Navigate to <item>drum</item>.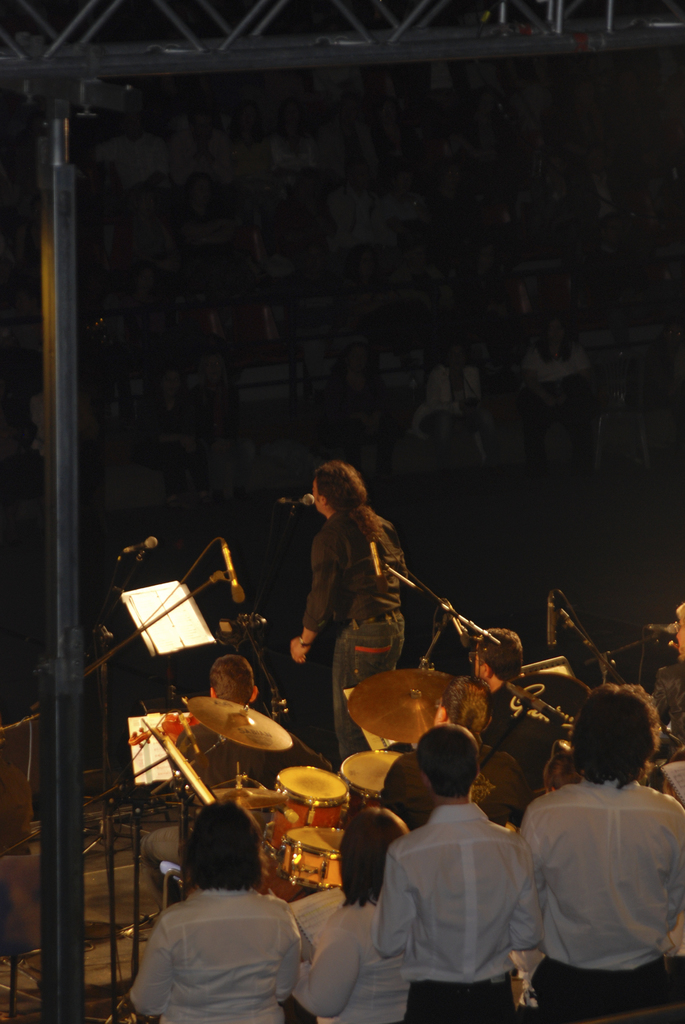
Navigation target: detection(342, 746, 401, 813).
